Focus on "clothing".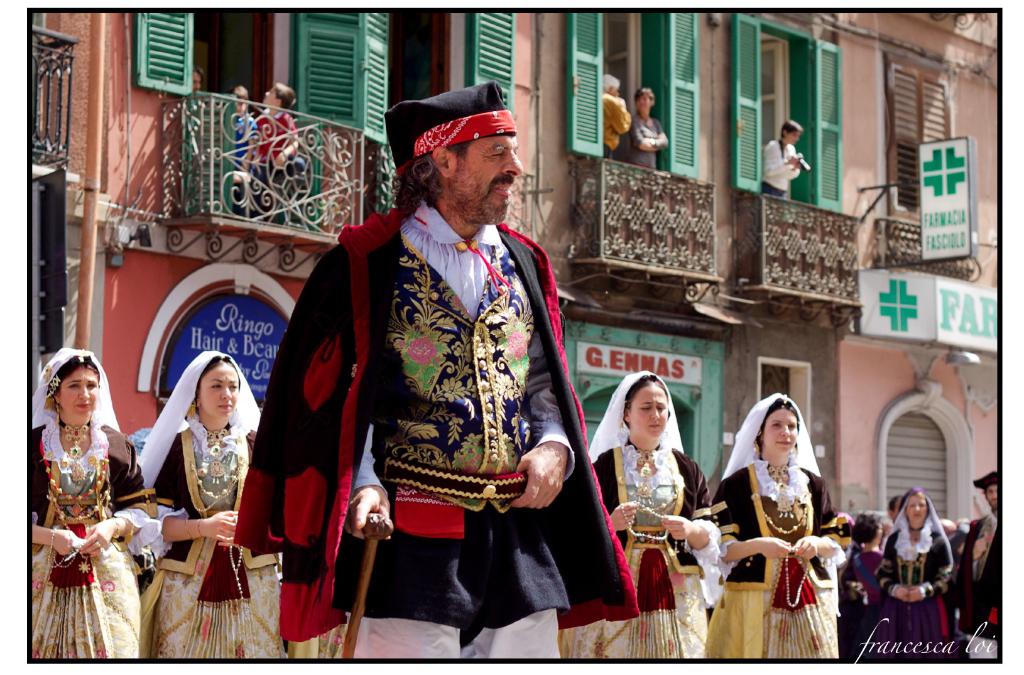
Focused at 22 418 155 662.
